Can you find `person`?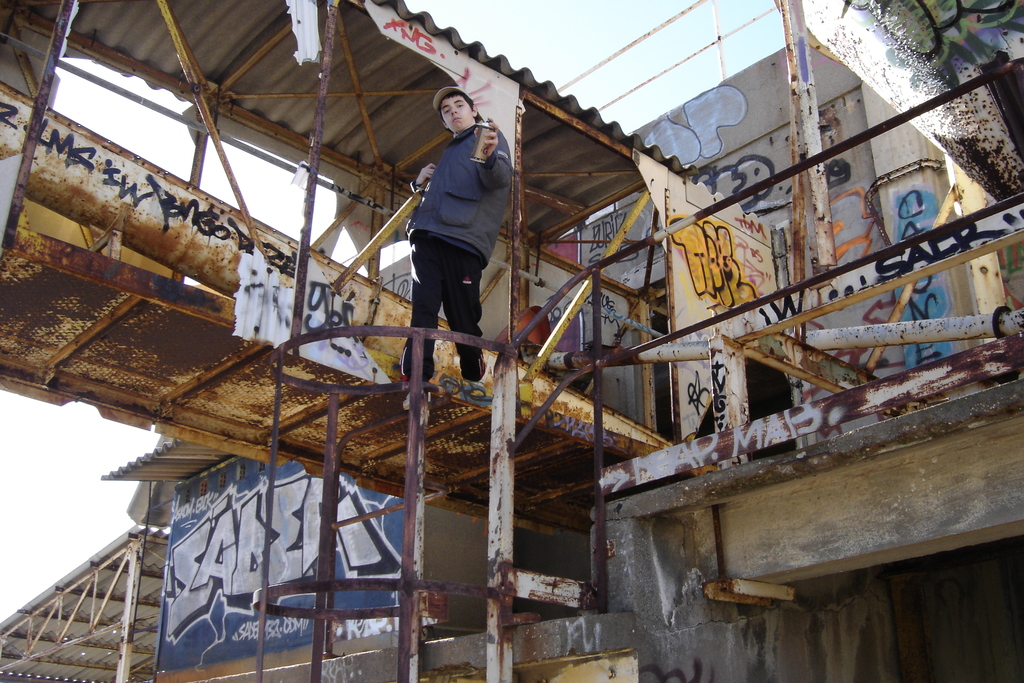
Yes, bounding box: [399, 86, 514, 397].
